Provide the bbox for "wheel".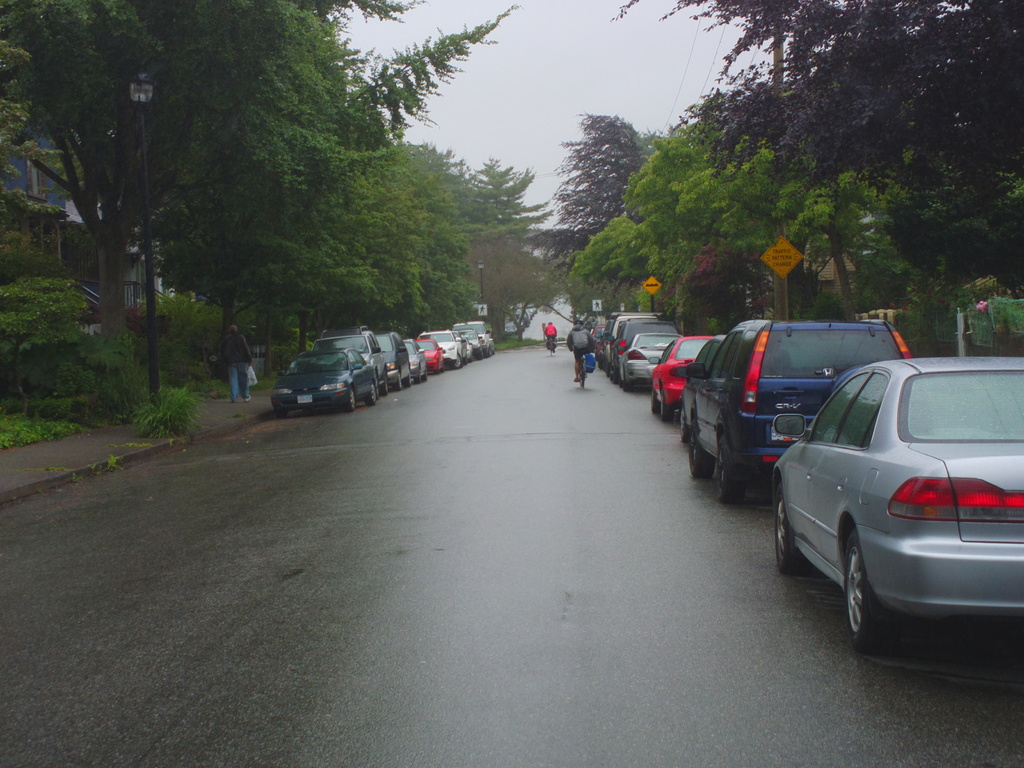
locate(691, 420, 713, 477).
